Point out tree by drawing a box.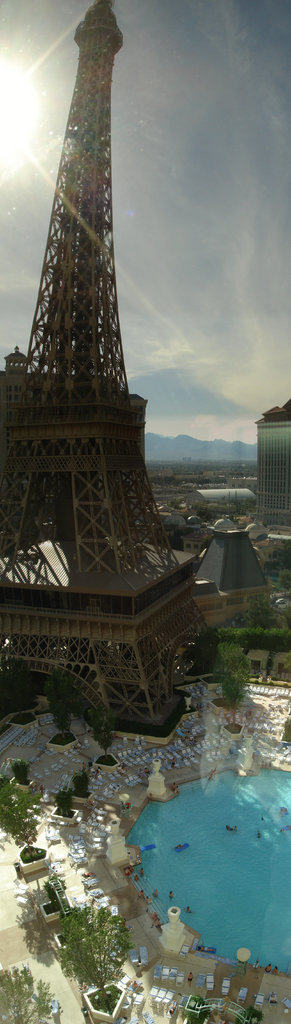
x1=217, y1=639, x2=252, y2=714.
